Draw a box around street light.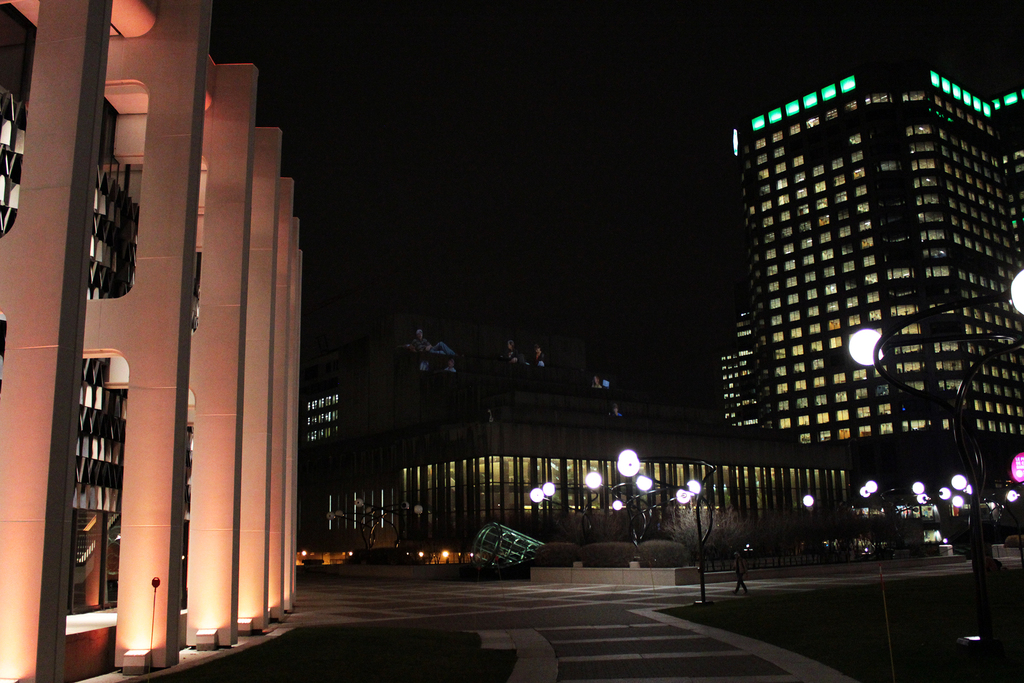
[left=351, top=495, right=422, bottom=557].
